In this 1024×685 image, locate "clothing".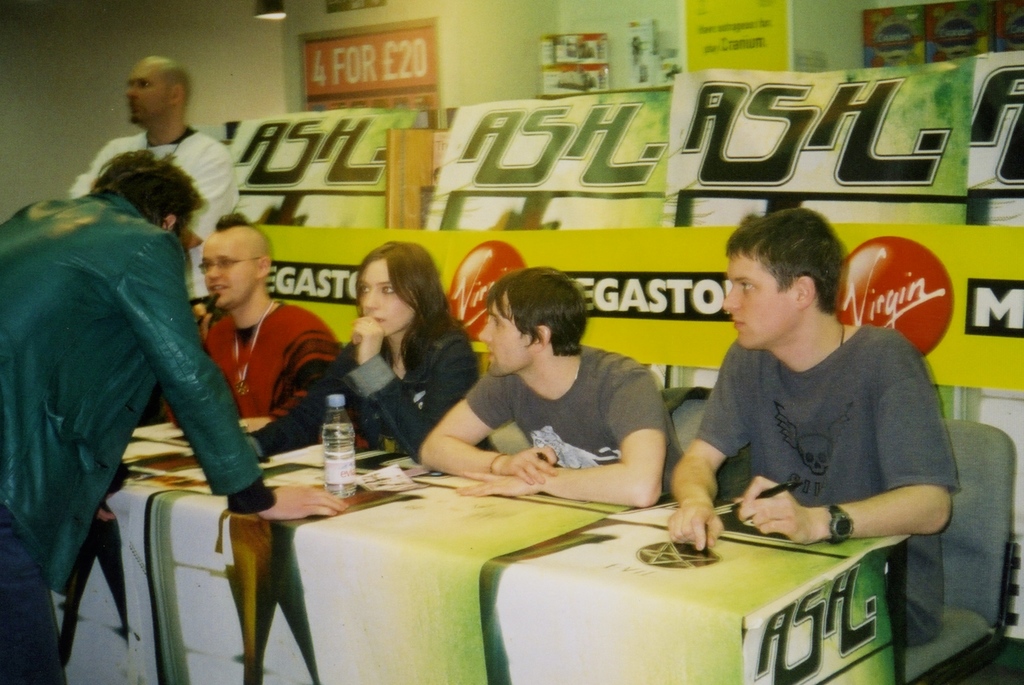
Bounding box: (236,331,483,465).
